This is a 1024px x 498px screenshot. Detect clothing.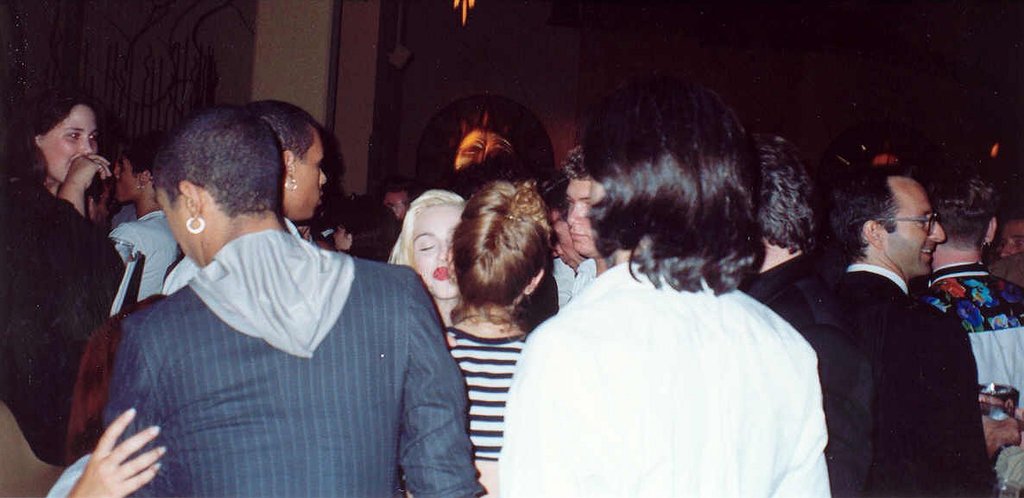
[0, 179, 123, 454].
